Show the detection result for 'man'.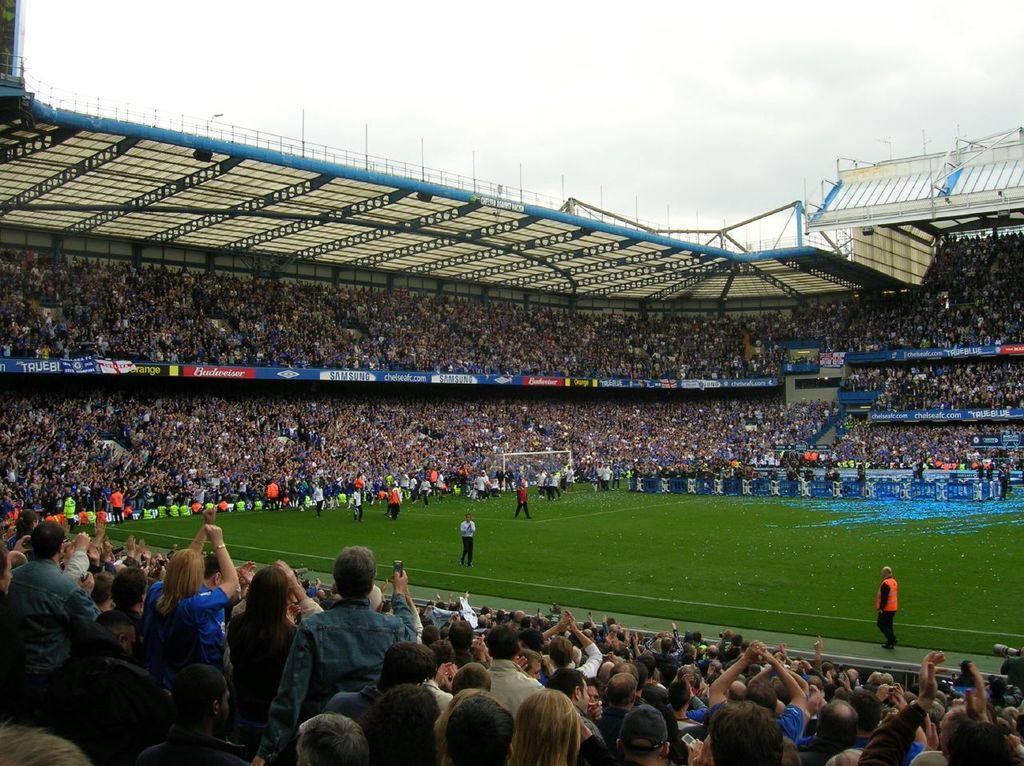
box=[591, 458, 602, 488].
